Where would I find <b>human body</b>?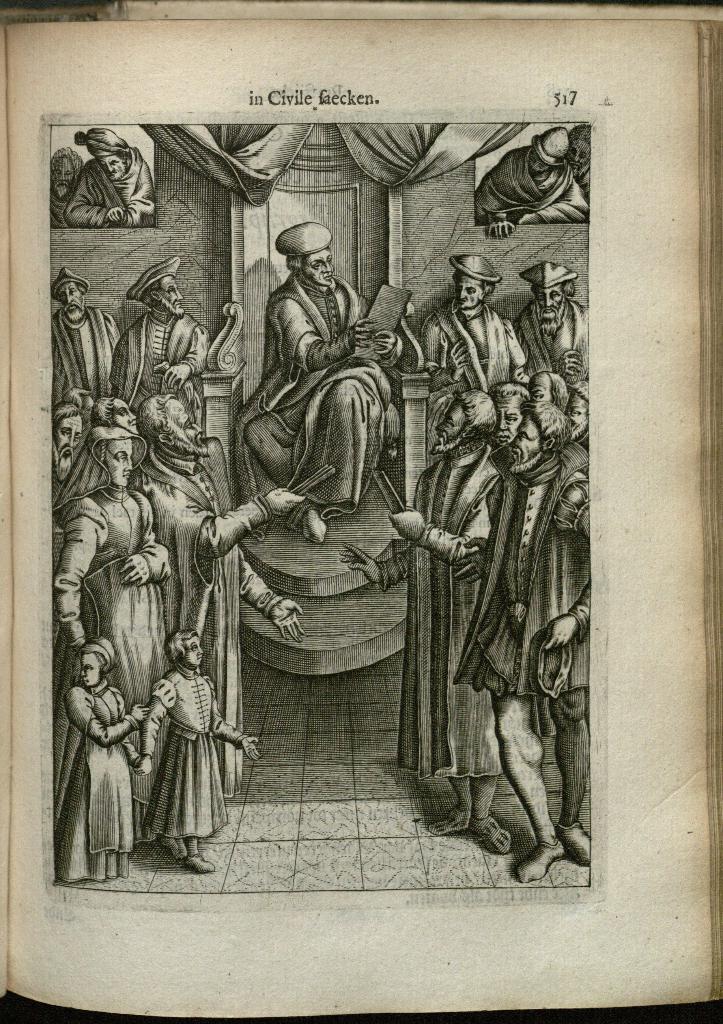
At 138,639,233,873.
